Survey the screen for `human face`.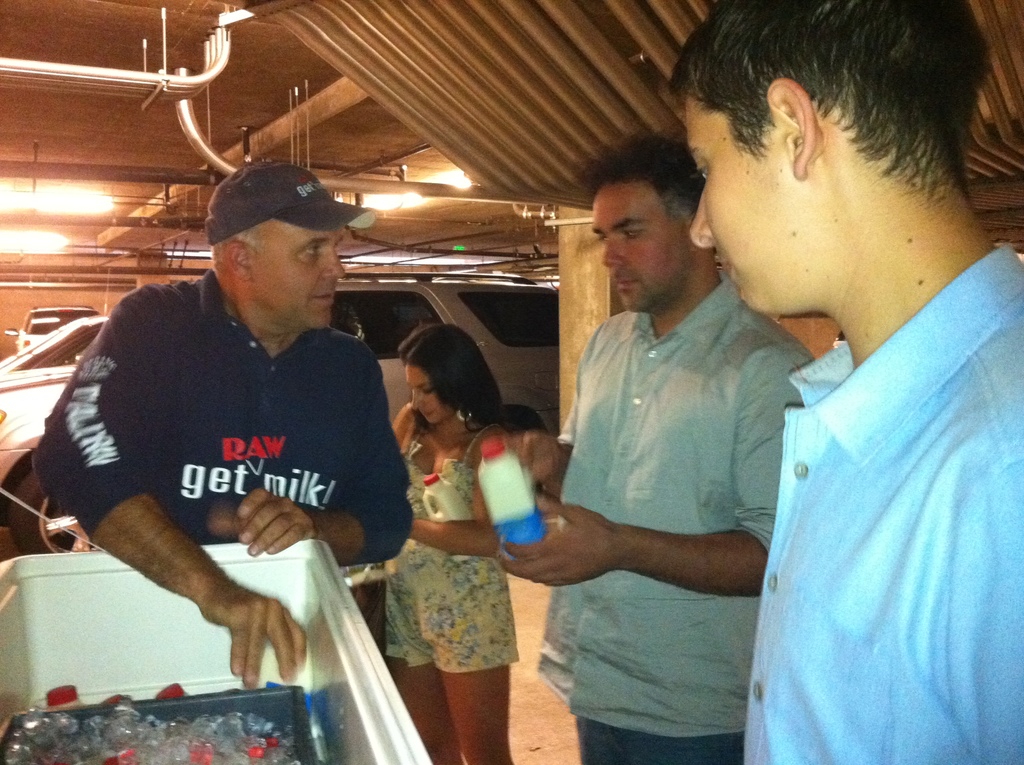
Survey found: [690, 97, 822, 314].
